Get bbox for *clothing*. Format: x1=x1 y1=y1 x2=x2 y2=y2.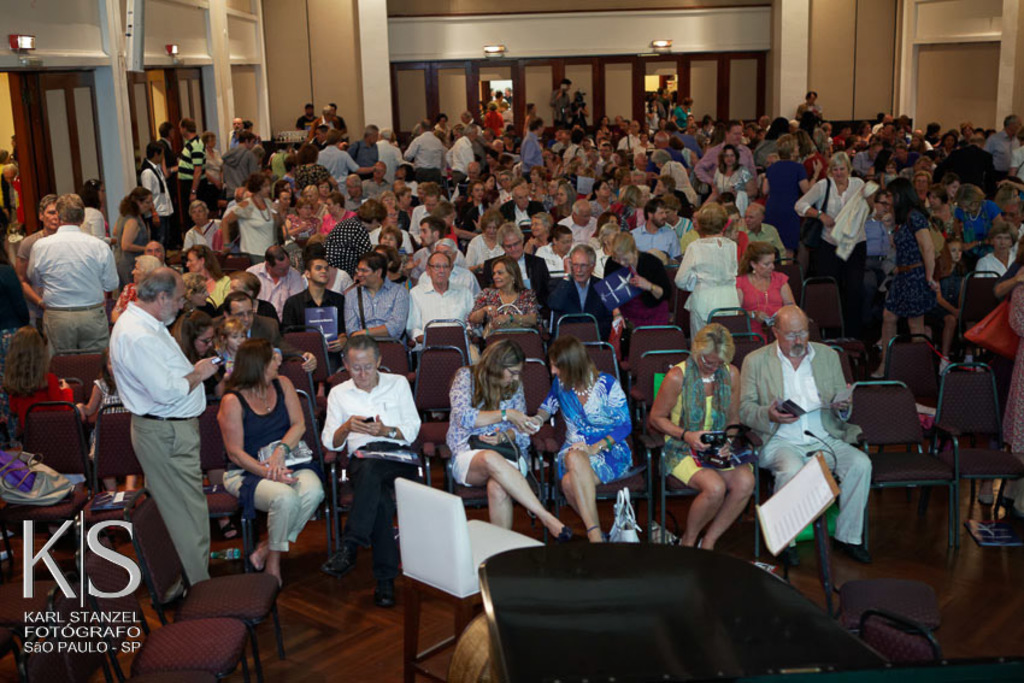
x1=212 y1=147 x2=259 y2=190.
